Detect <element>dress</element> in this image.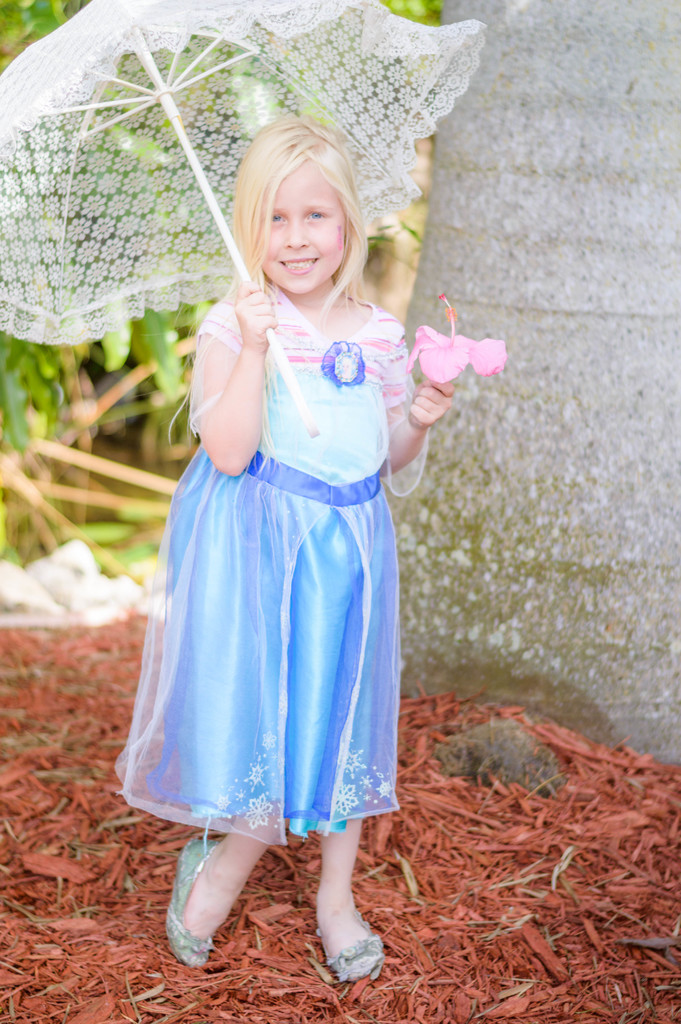
Detection: 106:298:432:848.
